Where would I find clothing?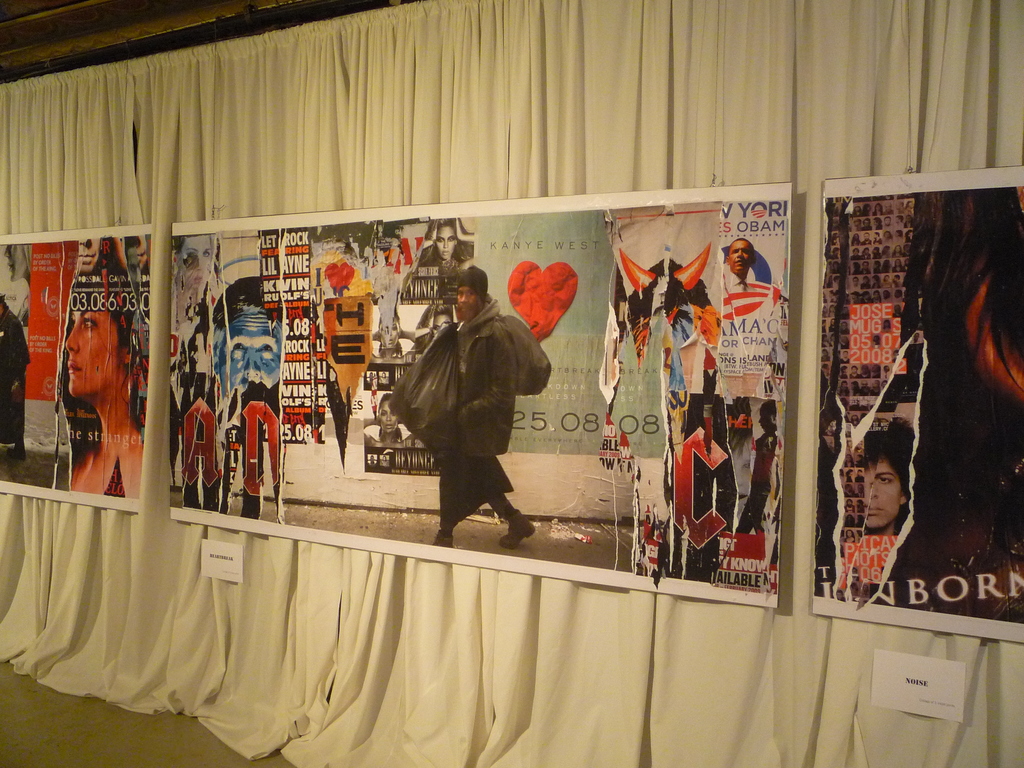
At bbox(388, 281, 550, 536).
